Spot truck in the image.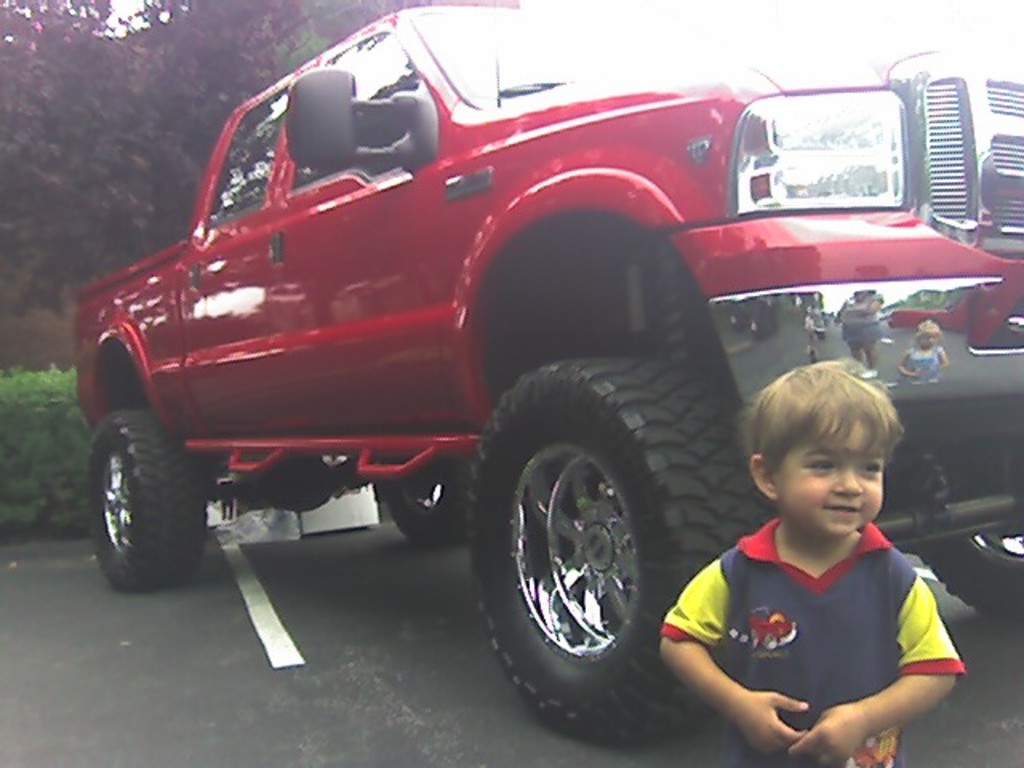
truck found at <bbox>38, 46, 1013, 714</bbox>.
